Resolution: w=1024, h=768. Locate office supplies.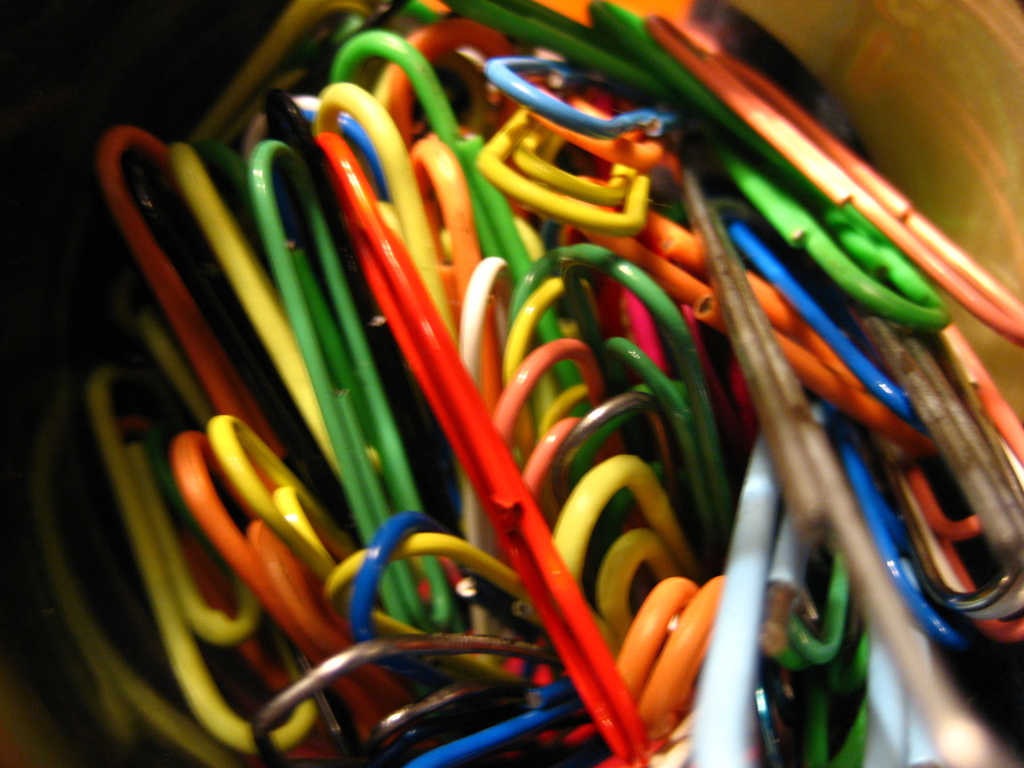
[212, 390, 336, 564].
